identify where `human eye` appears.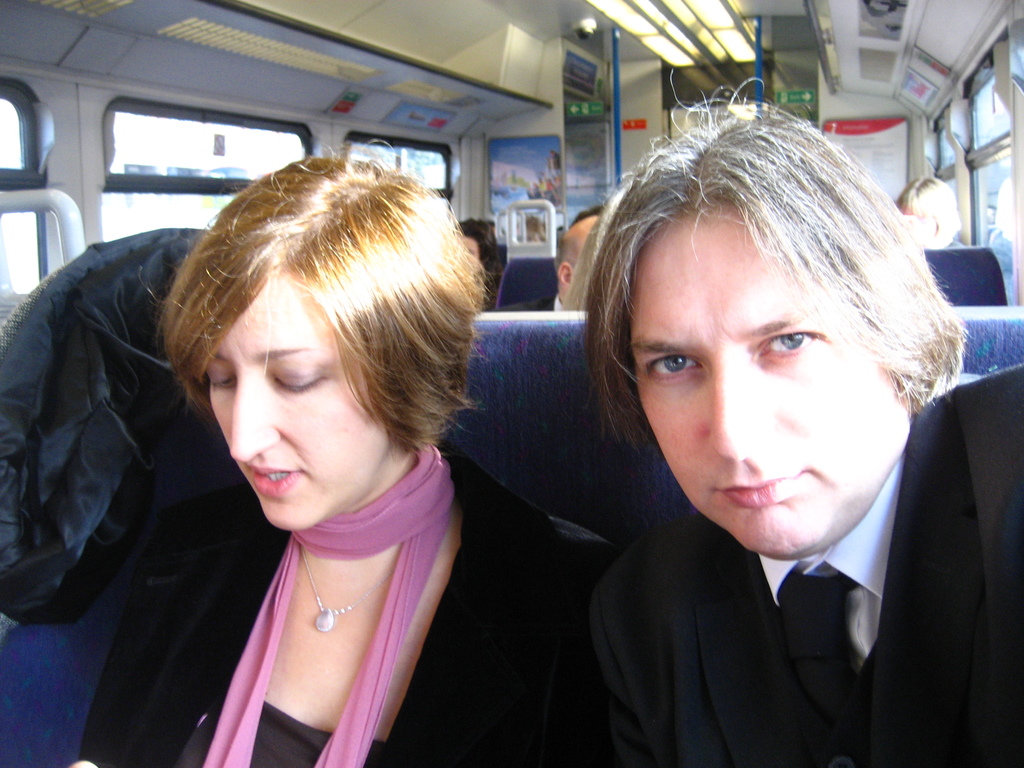
Appears at rect(641, 352, 698, 383).
